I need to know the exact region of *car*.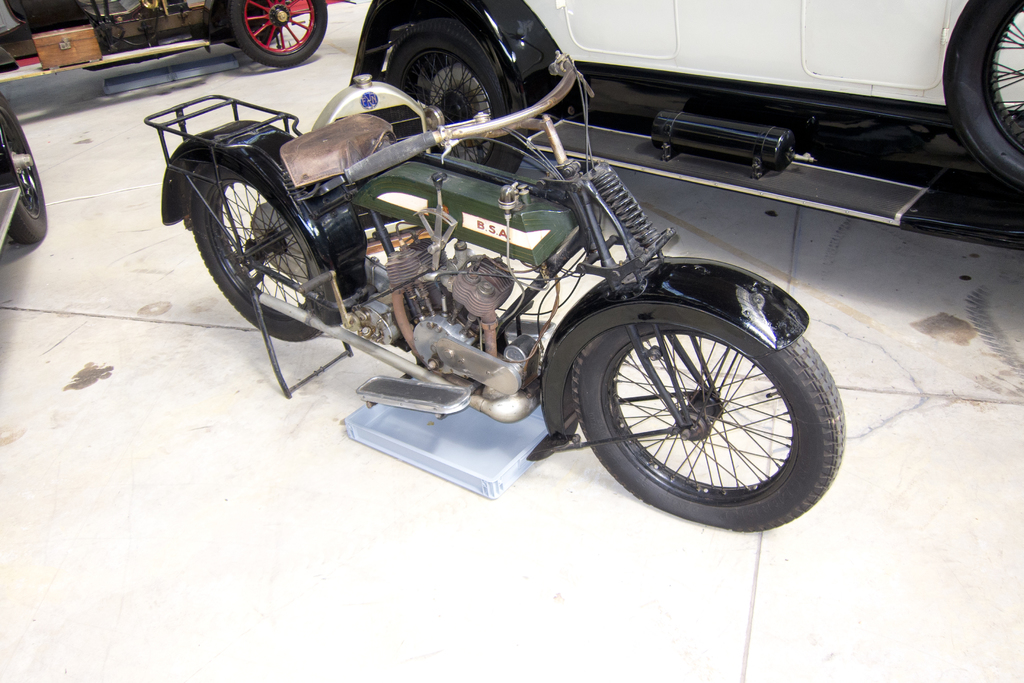
Region: pyautogui.locateOnScreen(340, 0, 1023, 193).
